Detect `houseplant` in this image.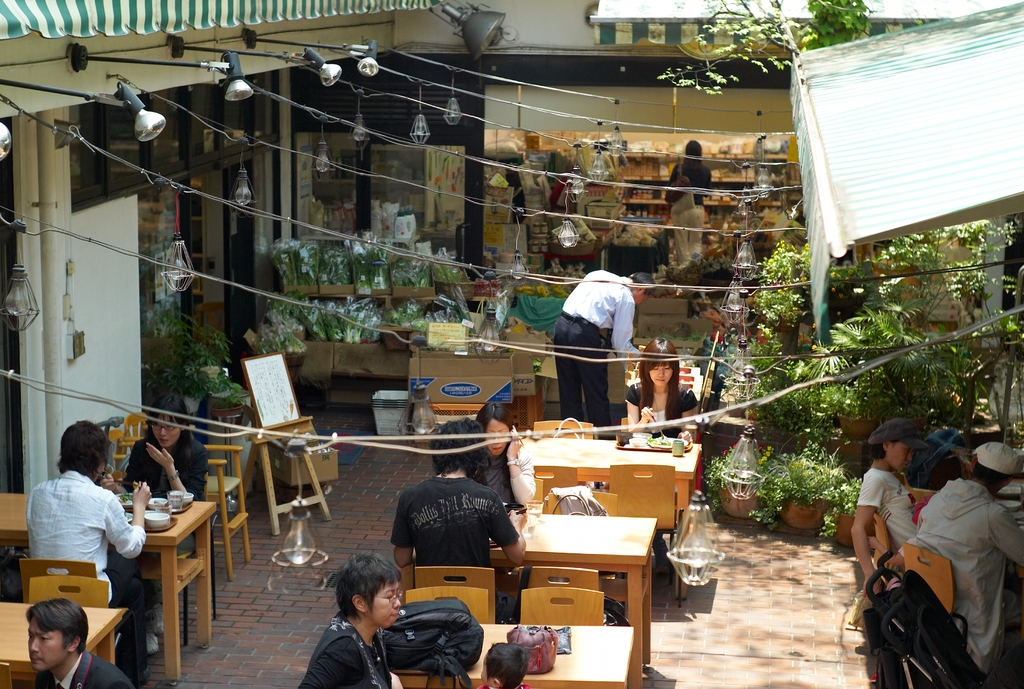
Detection: locate(810, 367, 891, 438).
